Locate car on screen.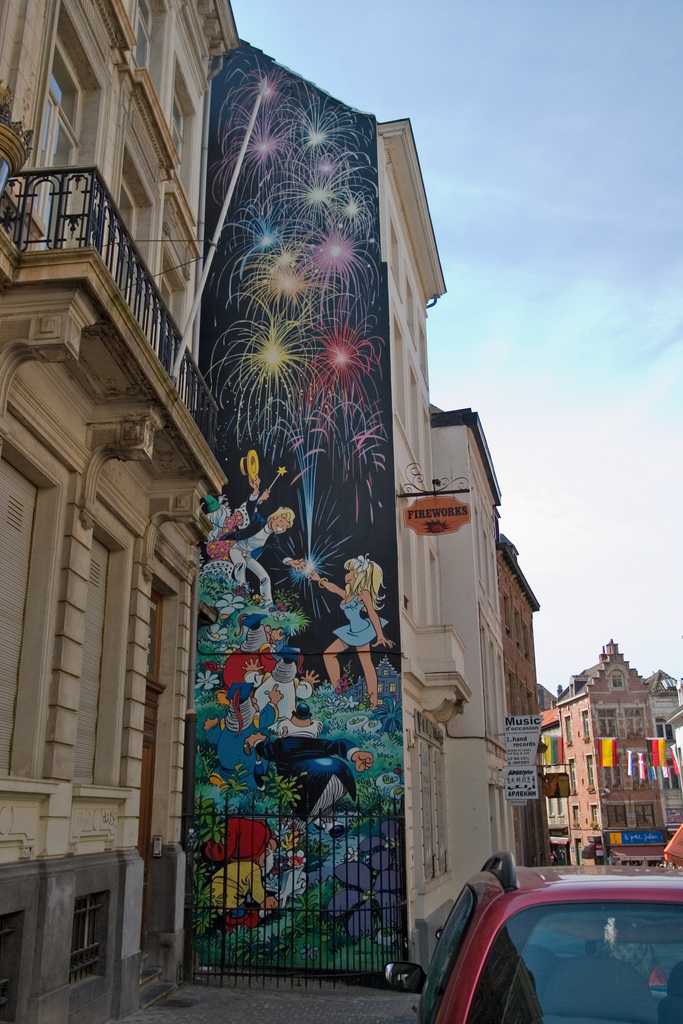
On screen at left=386, top=848, right=682, bottom=1023.
